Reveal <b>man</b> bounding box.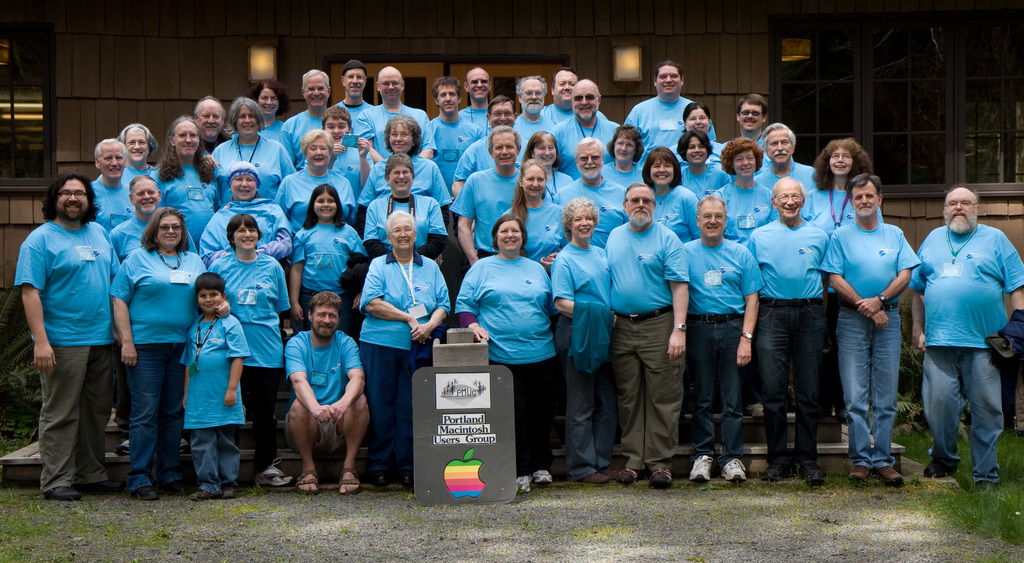
Revealed: (x1=12, y1=172, x2=122, y2=501).
